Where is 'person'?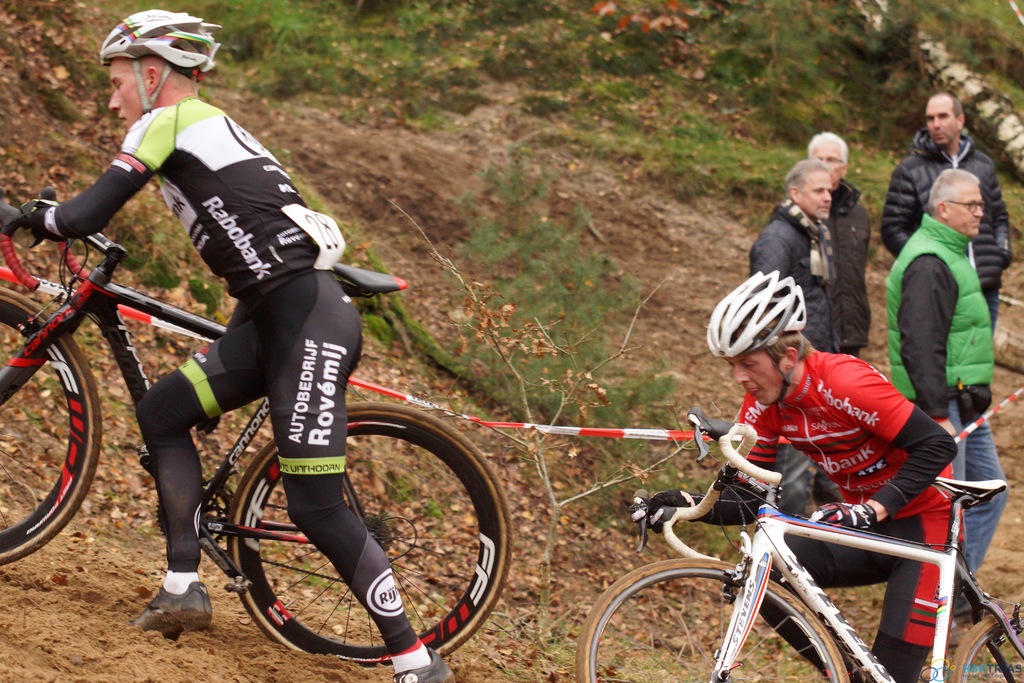
[left=30, top=45, right=347, bottom=547].
